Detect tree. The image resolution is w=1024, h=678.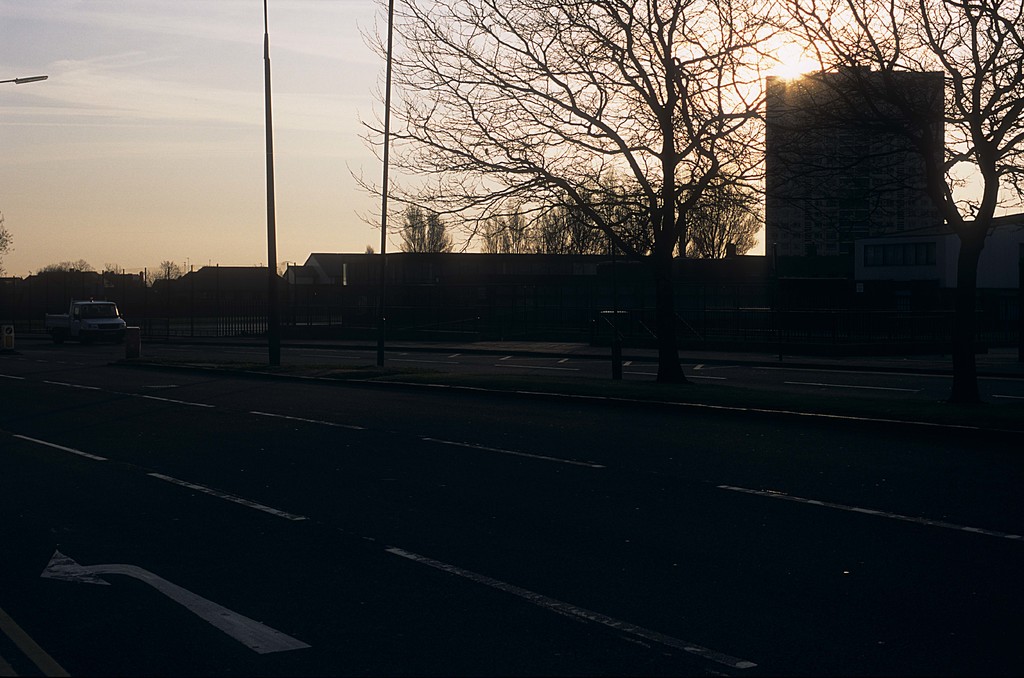
locate(156, 253, 188, 283).
